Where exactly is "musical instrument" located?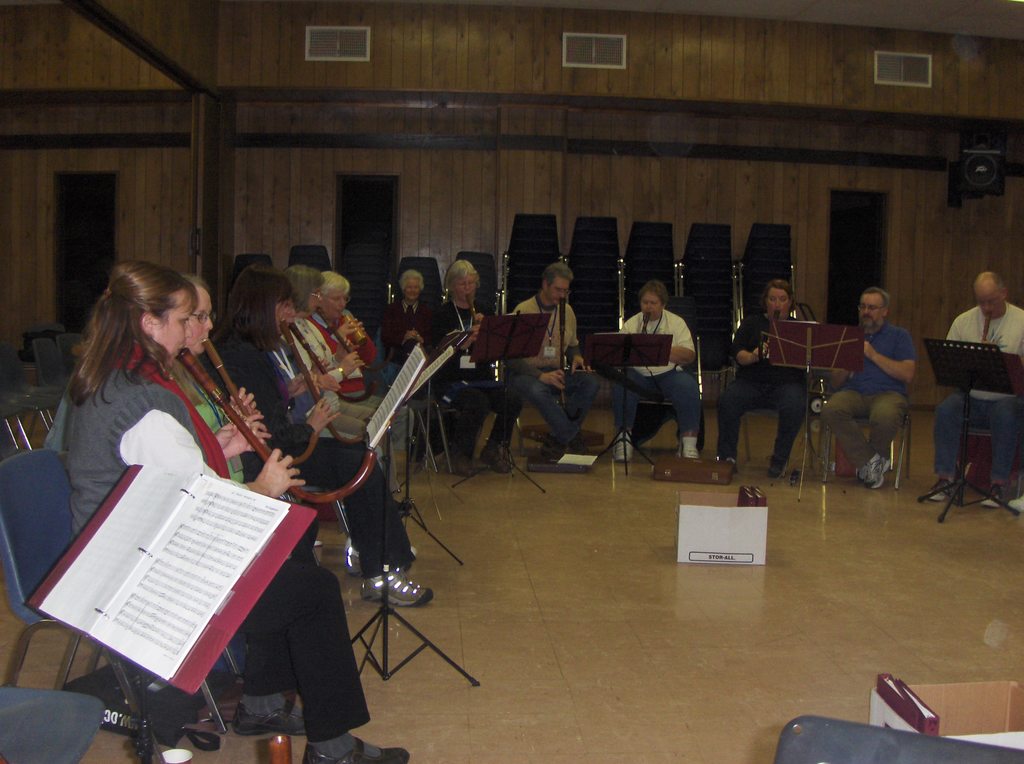
Its bounding box is <region>755, 305, 783, 369</region>.
